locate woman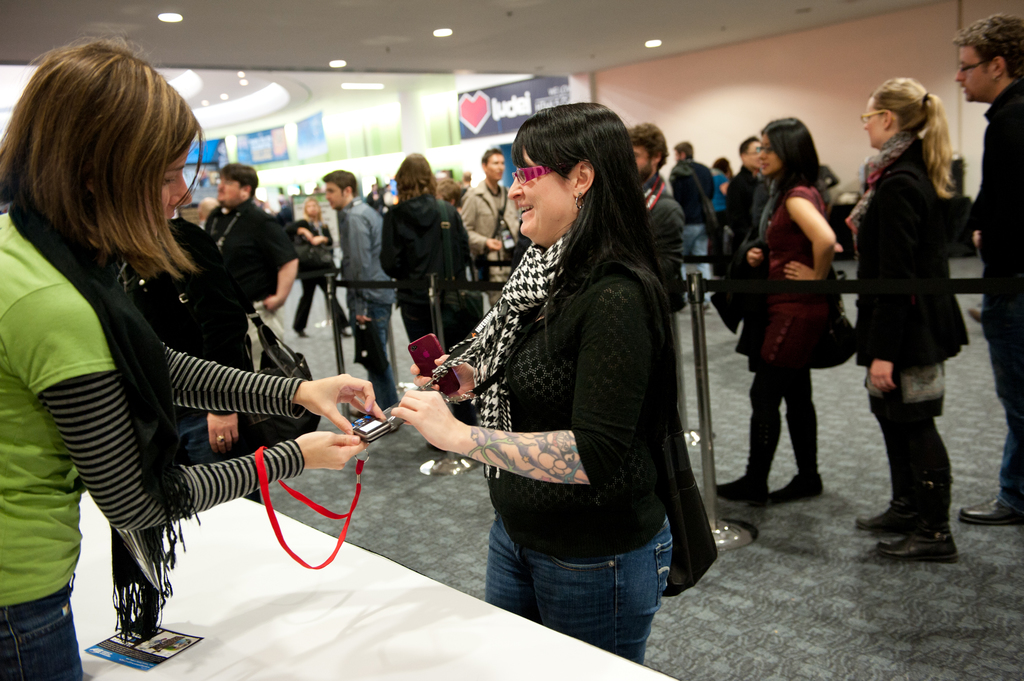
<bbox>367, 146, 472, 483</bbox>
